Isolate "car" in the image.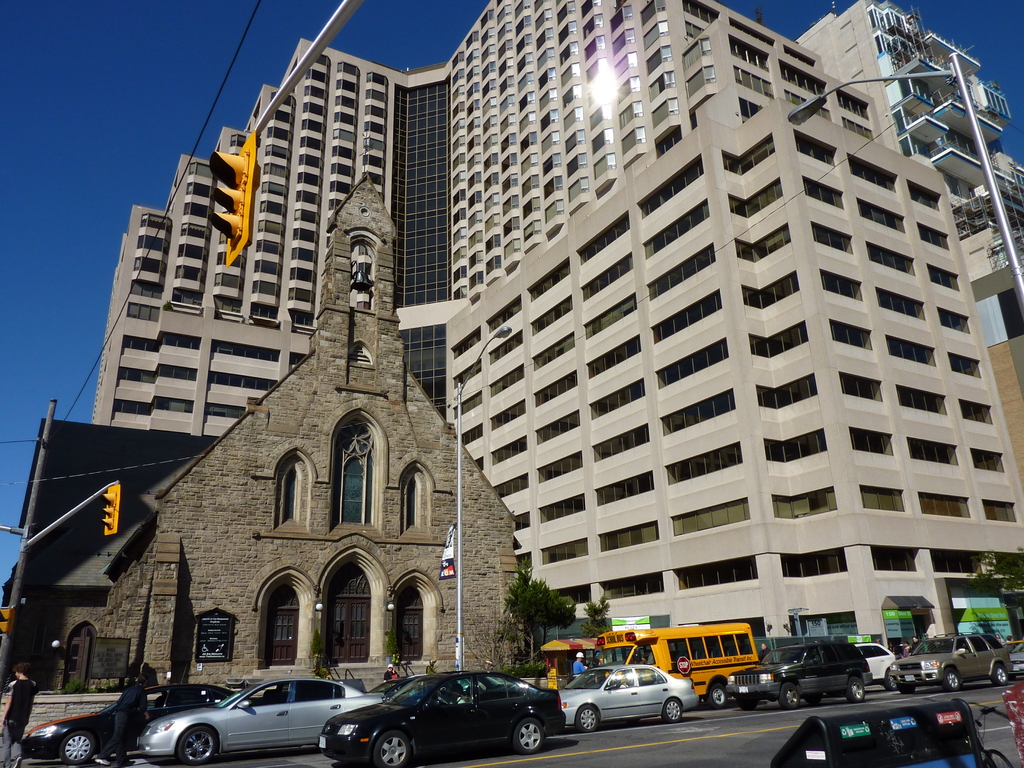
Isolated region: {"x1": 861, "y1": 642, "x2": 906, "y2": 683}.
